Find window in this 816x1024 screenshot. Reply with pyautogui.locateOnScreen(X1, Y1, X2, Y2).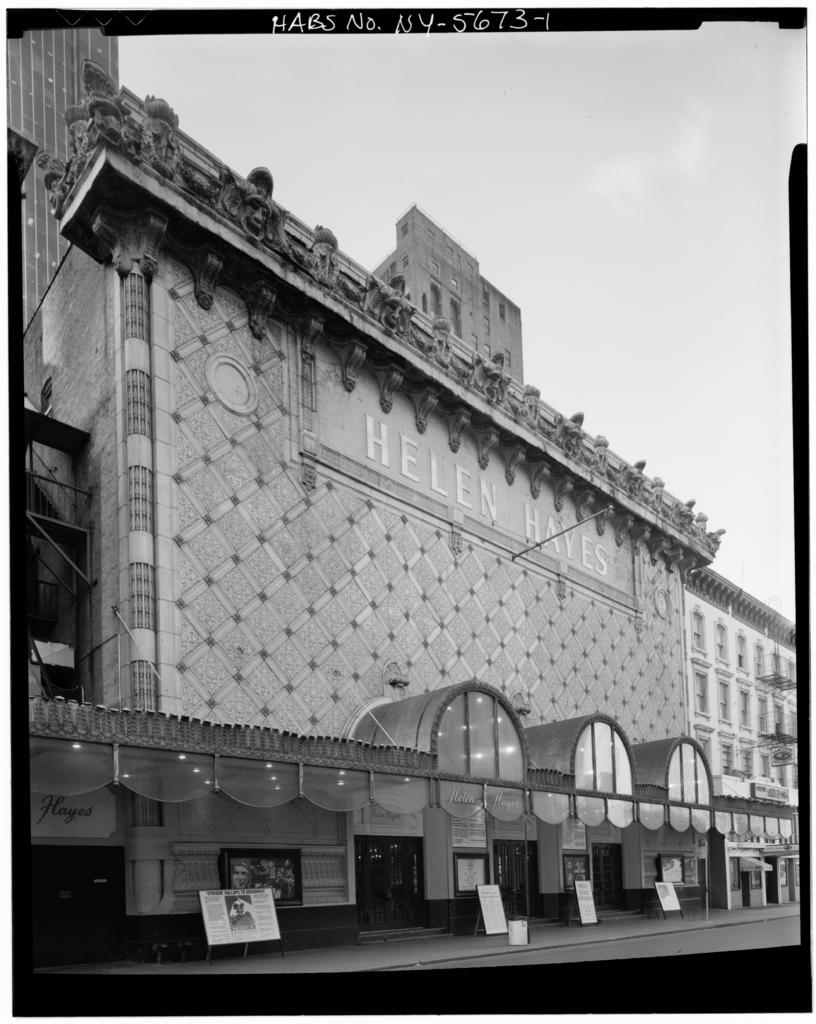
pyautogui.locateOnScreen(718, 624, 736, 671).
